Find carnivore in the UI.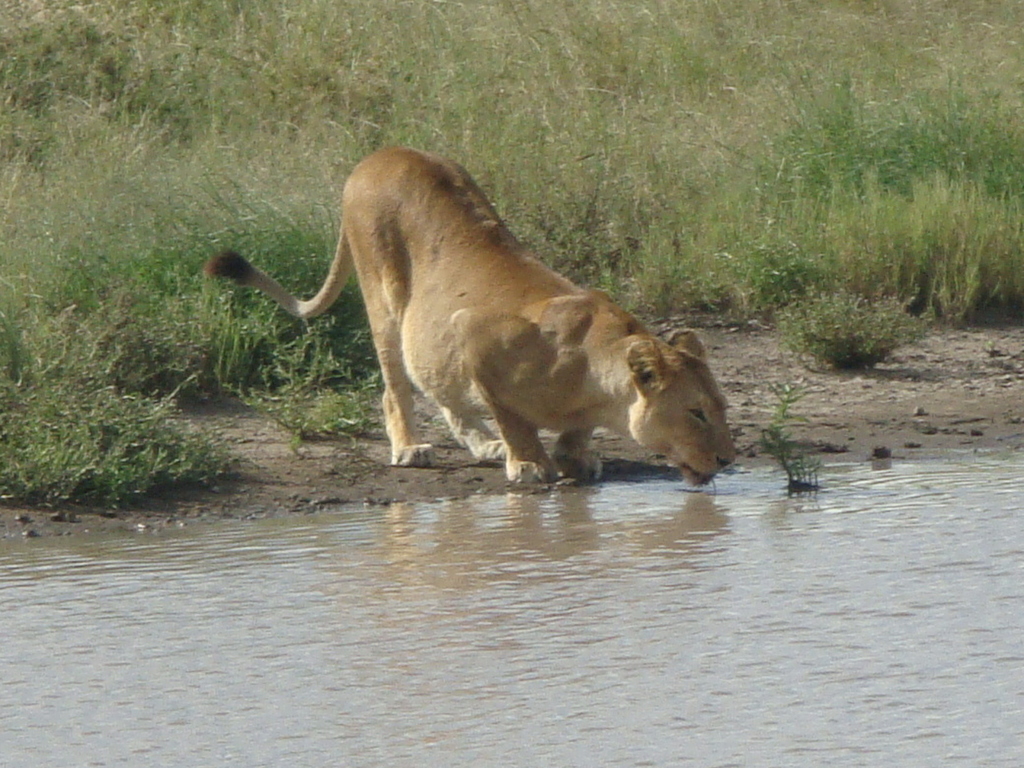
UI element at 235/185/725/494.
